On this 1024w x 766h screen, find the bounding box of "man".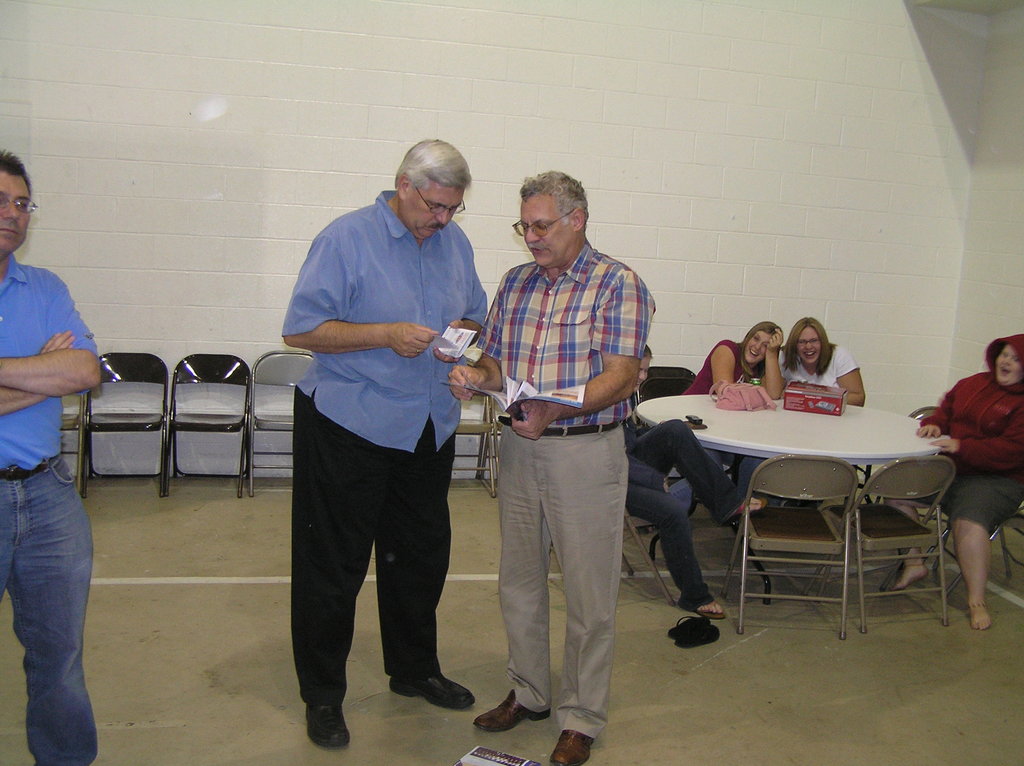
Bounding box: bbox=[0, 147, 100, 765].
